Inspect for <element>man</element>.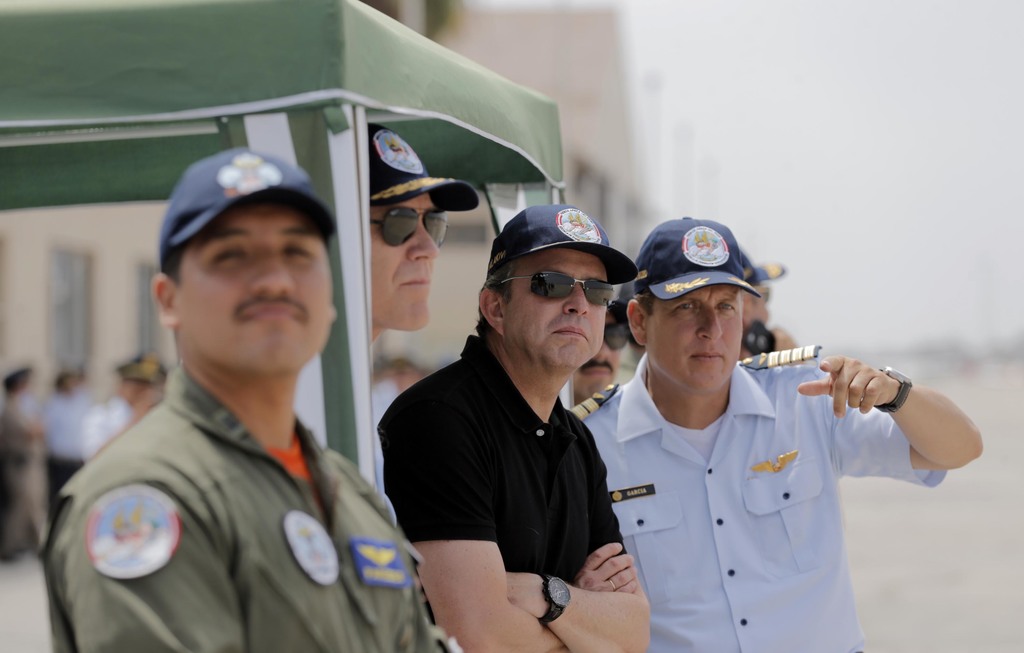
Inspection: [x1=81, y1=351, x2=175, y2=460].
